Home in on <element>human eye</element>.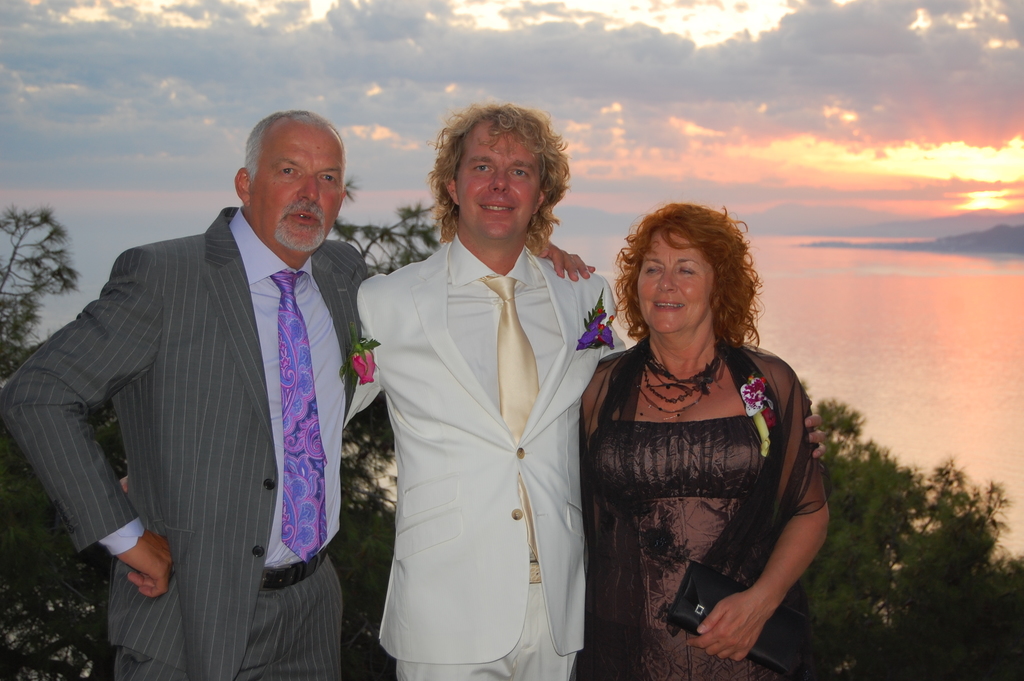
Homed in at bbox(470, 160, 493, 176).
